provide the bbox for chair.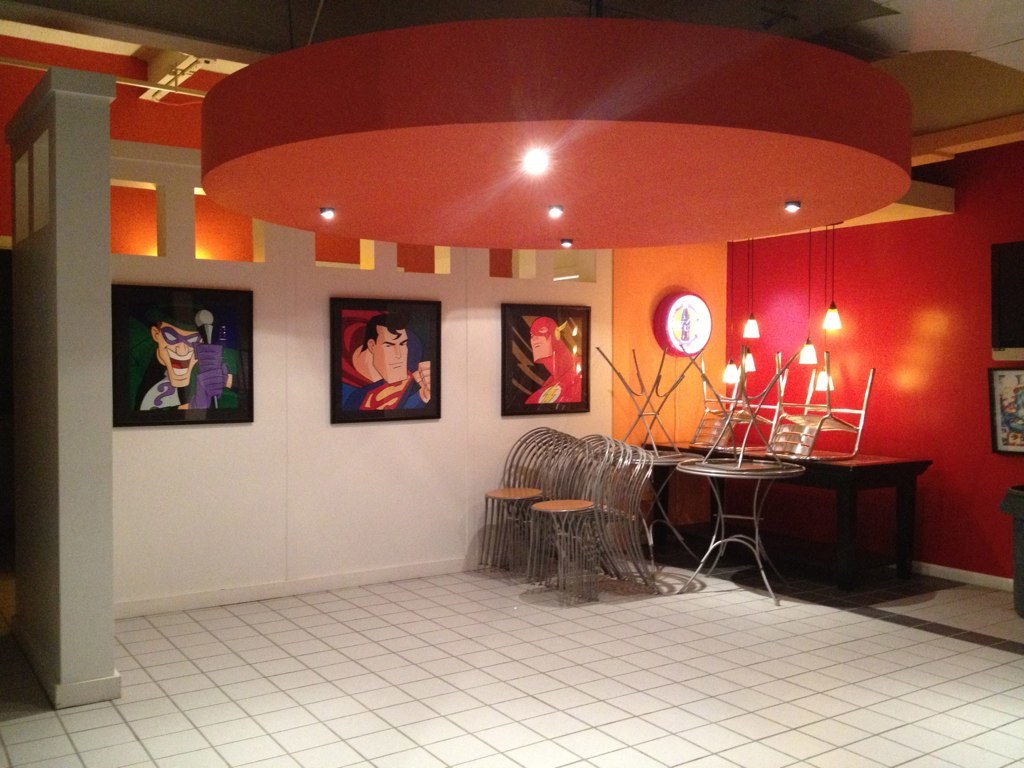
{"x1": 596, "y1": 344, "x2": 697, "y2": 457}.
